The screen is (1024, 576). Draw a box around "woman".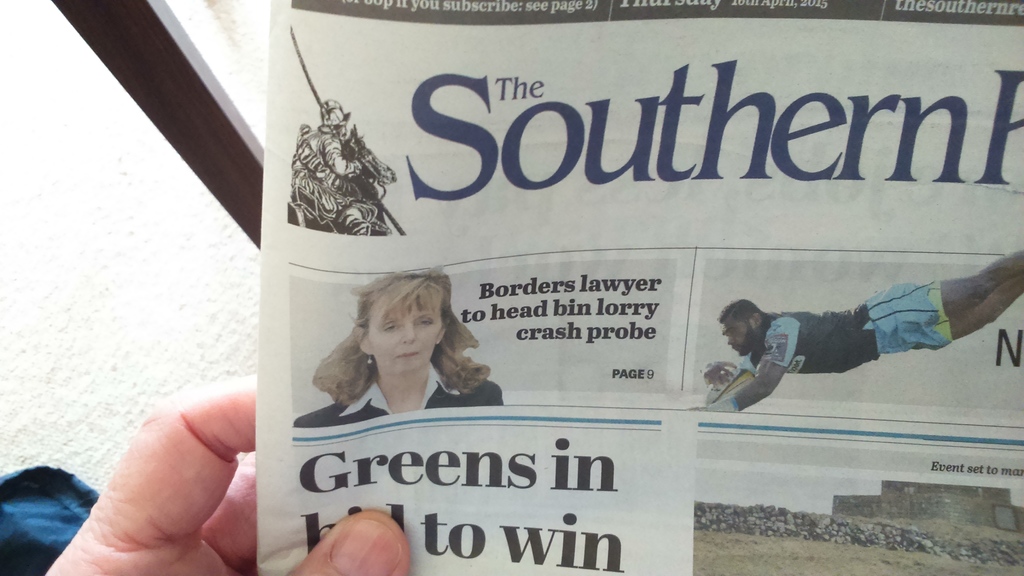
298, 272, 503, 444.
